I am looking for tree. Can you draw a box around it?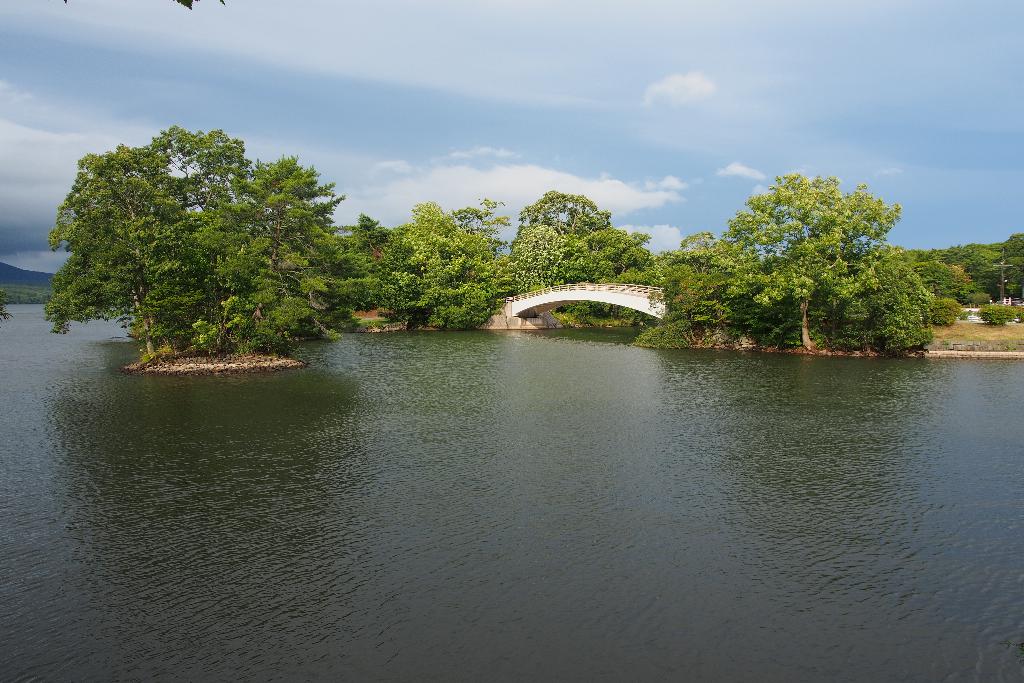
Sure, the bounding box is bbox=(640, 228, 724, 303).
